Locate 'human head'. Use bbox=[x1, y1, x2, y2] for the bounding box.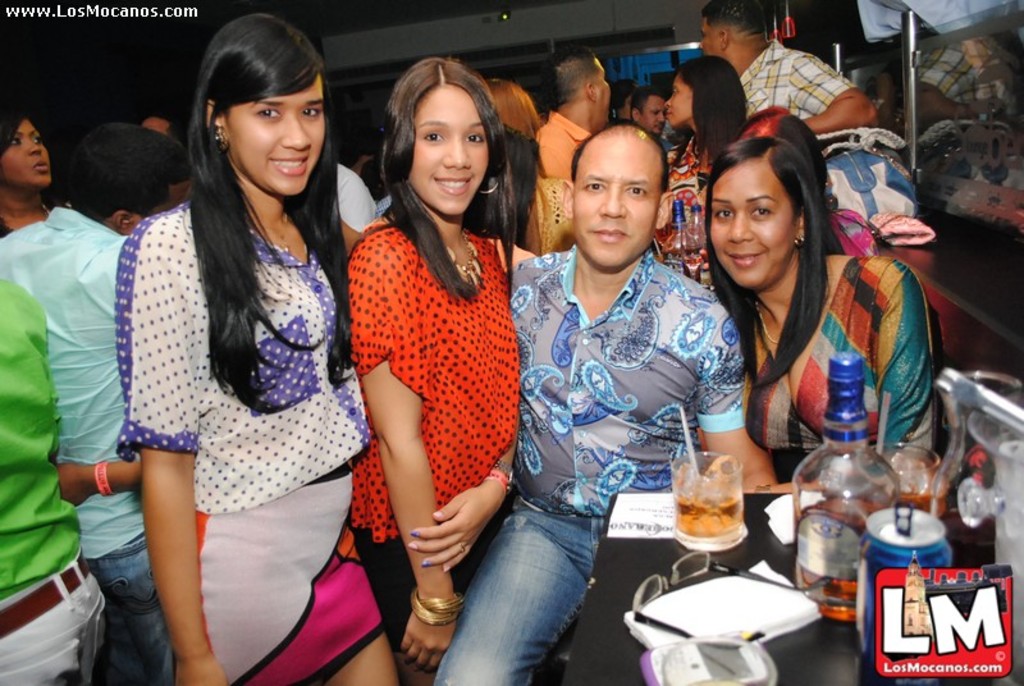
bbox=[700, 0, 768, 79].
